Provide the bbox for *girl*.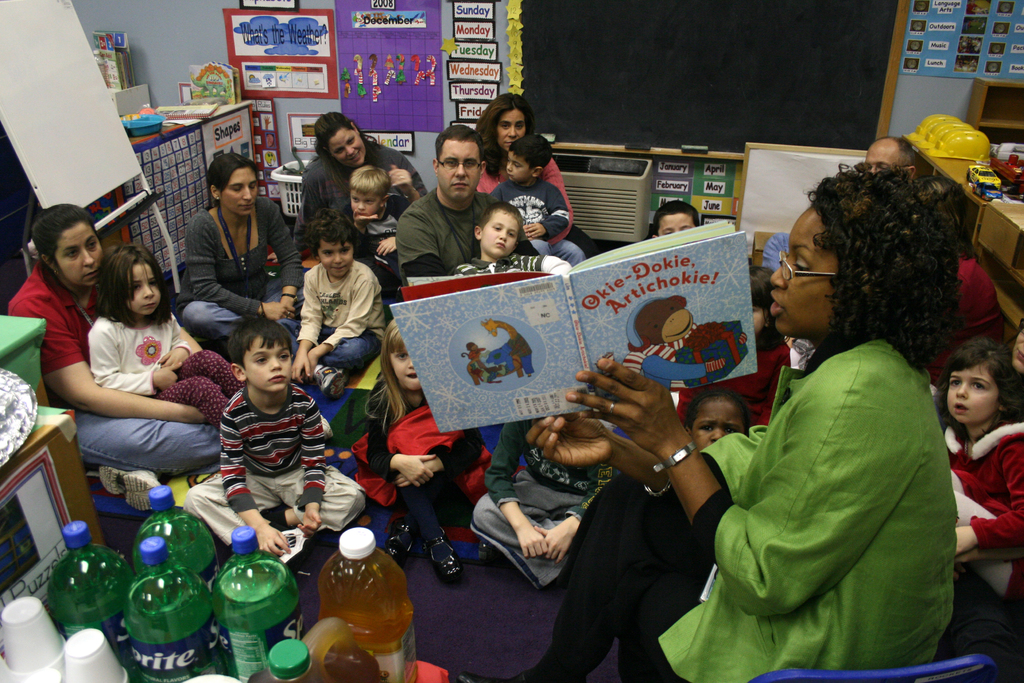
[670, 267, 794, 431].
